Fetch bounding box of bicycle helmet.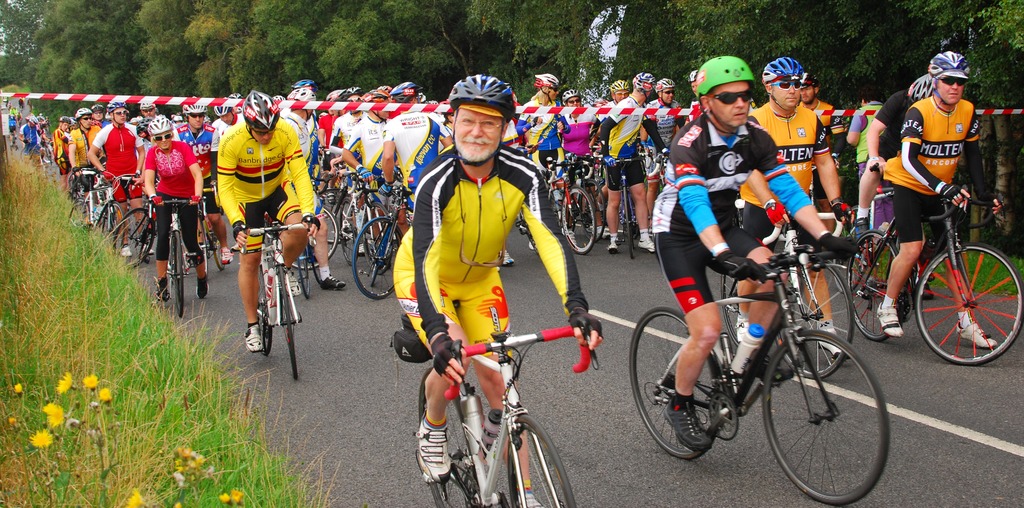
Bbox: rect(529, 70, 563, 101).
